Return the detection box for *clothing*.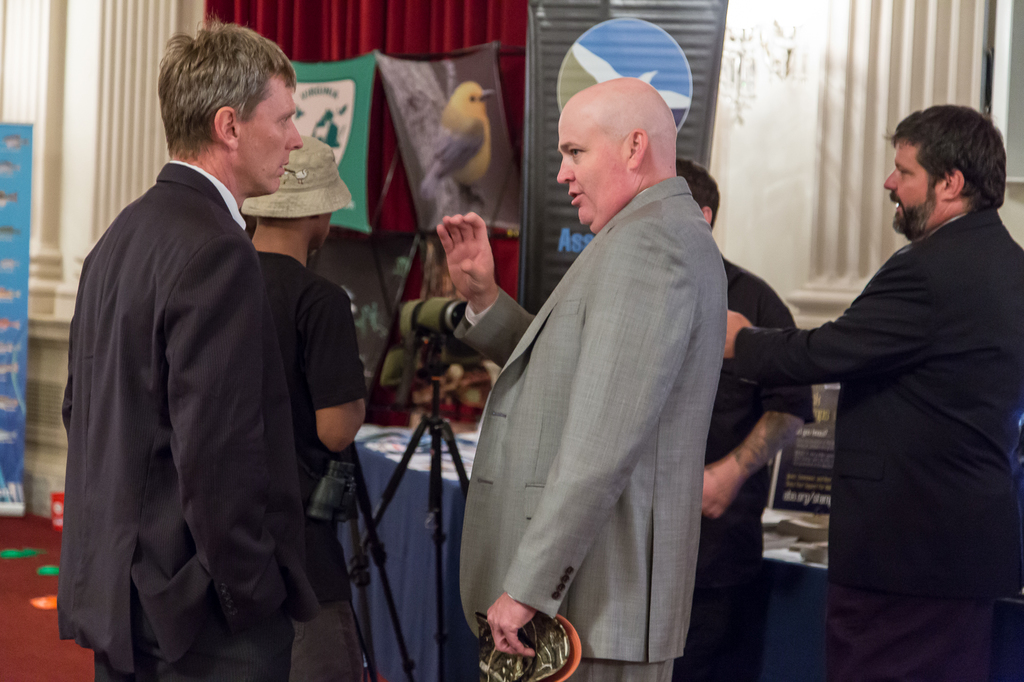
[x1=460, y1=163, x2=712, y2=673].
